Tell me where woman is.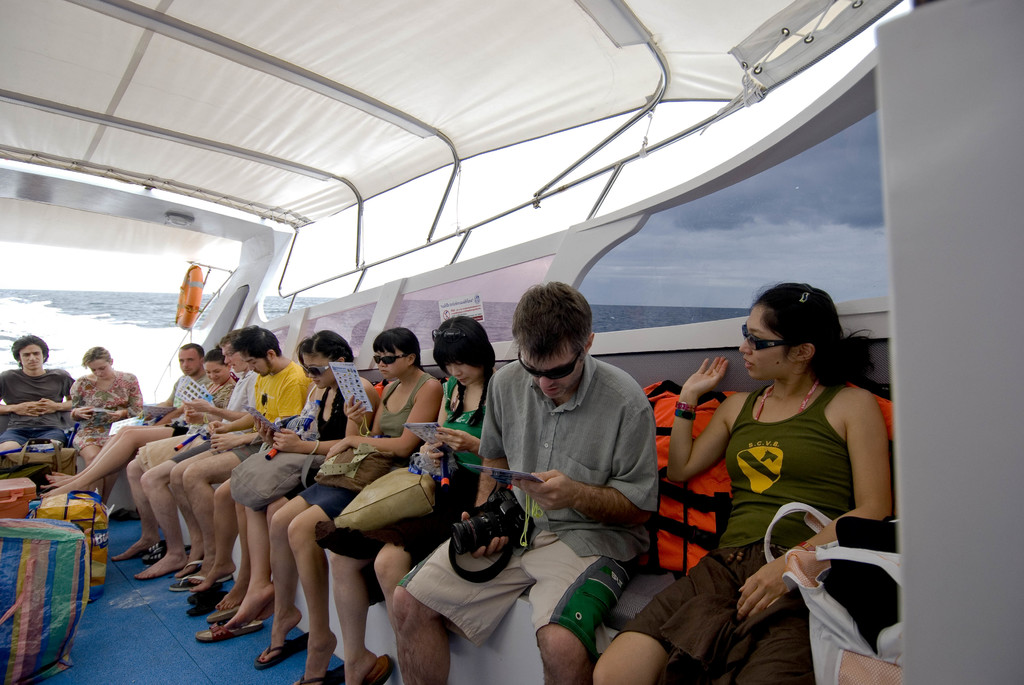
woman is at [left=646, top=279, right=847, bottom=663].
